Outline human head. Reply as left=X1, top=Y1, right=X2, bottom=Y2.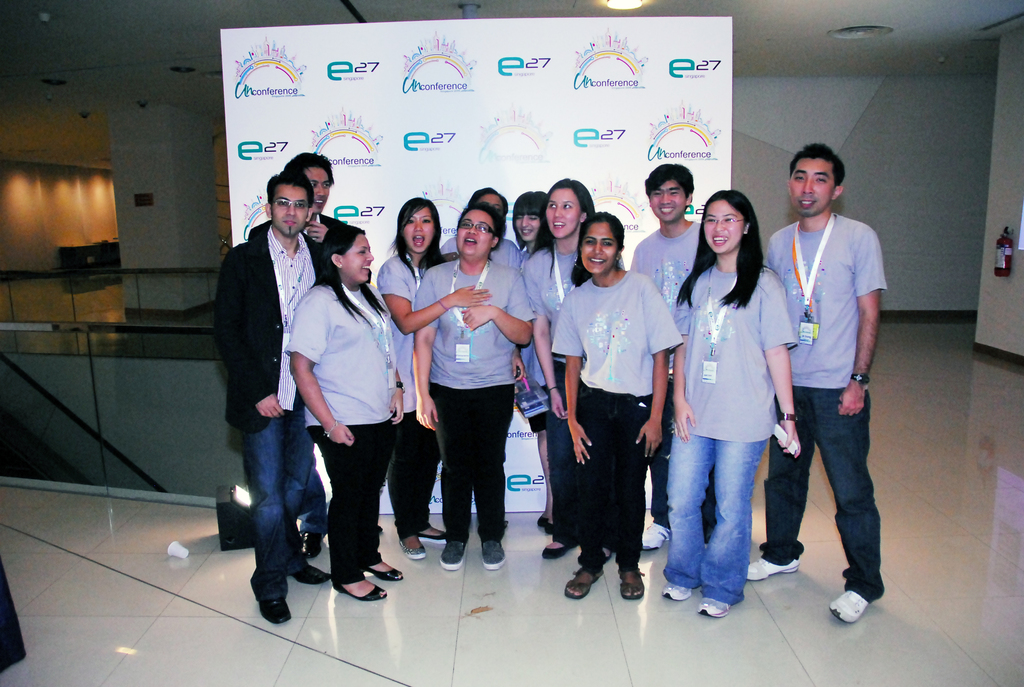
left=511, top=191, right=545, bottom=243.
